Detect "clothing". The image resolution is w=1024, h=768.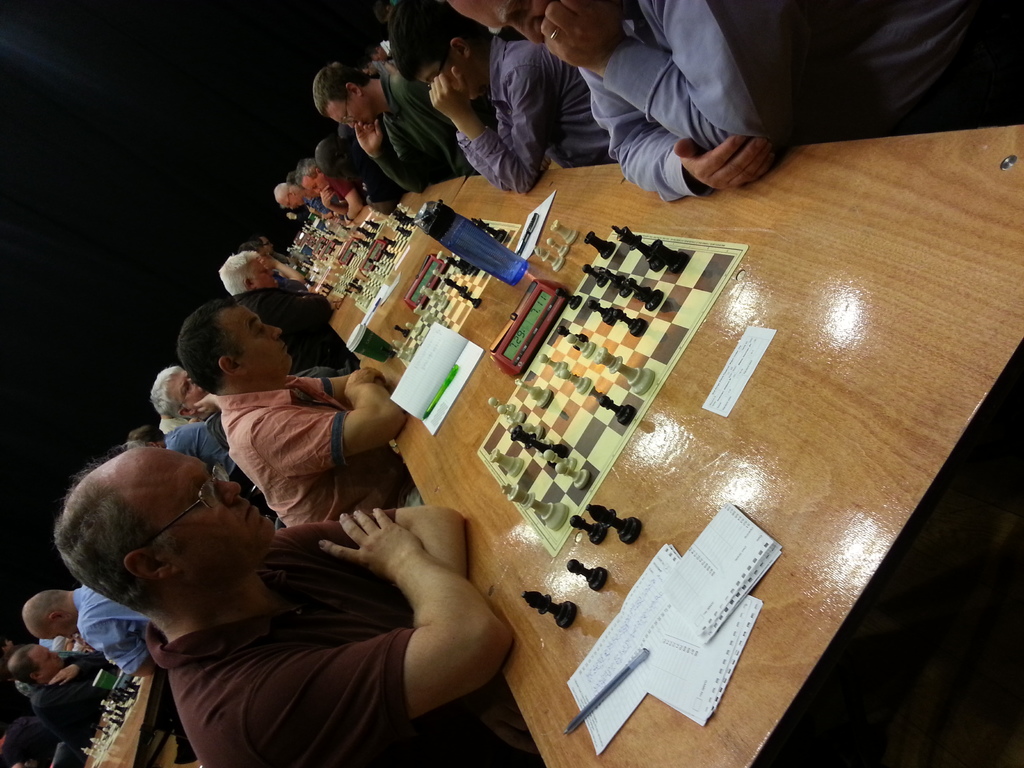
(137,524,543,767).
